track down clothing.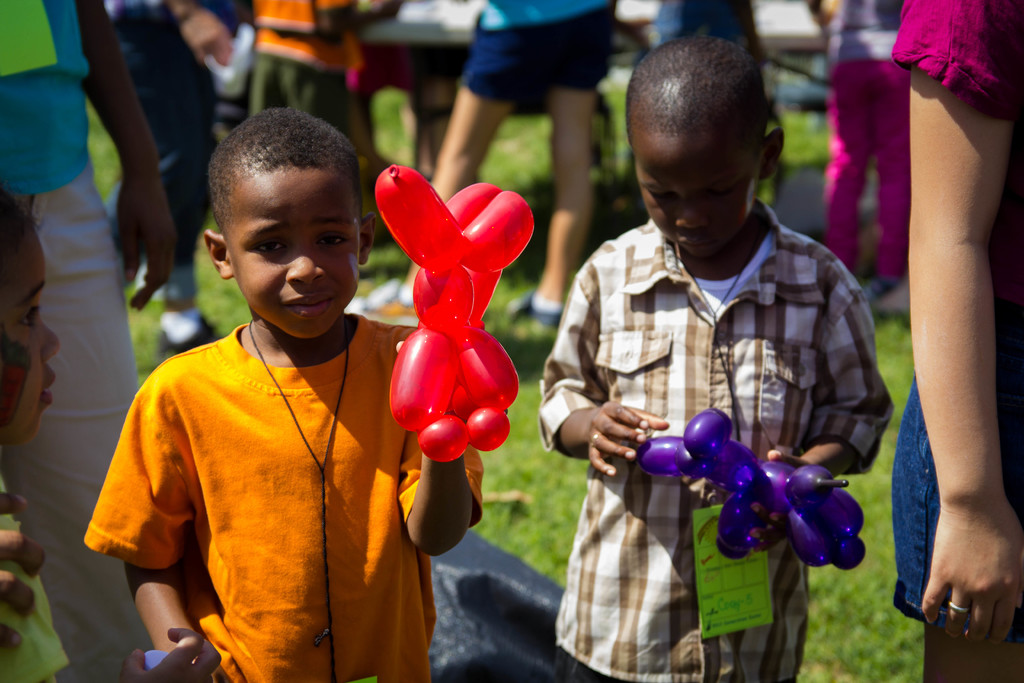
Tracked to [x1=527, y1=222, x2=894, y2=682].
